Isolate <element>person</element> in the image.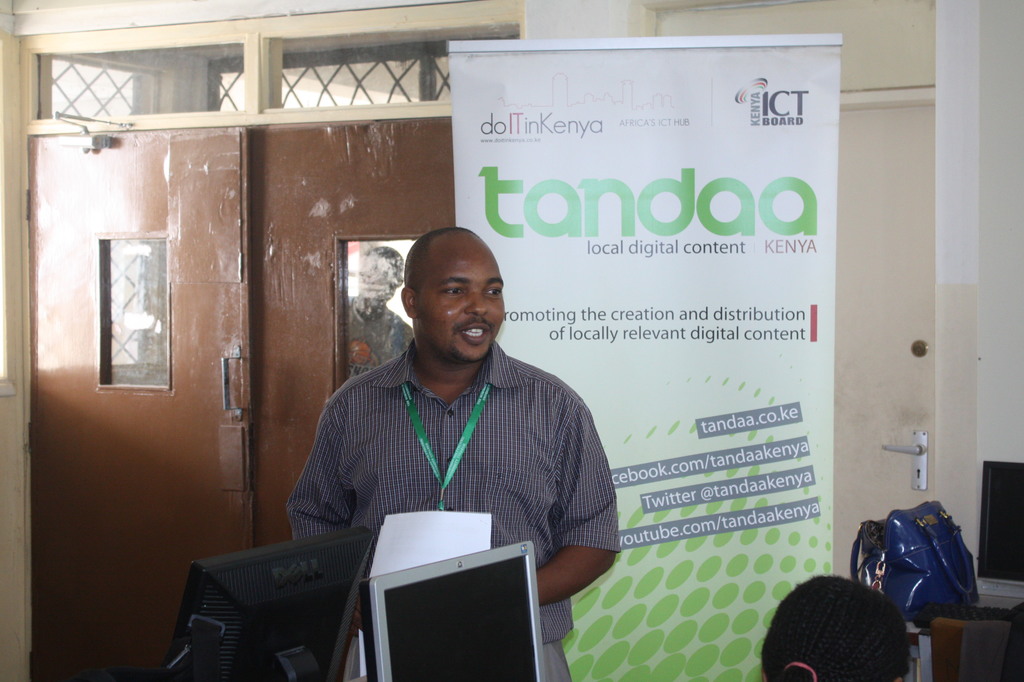
Isolated region: 273,237,606,620.
